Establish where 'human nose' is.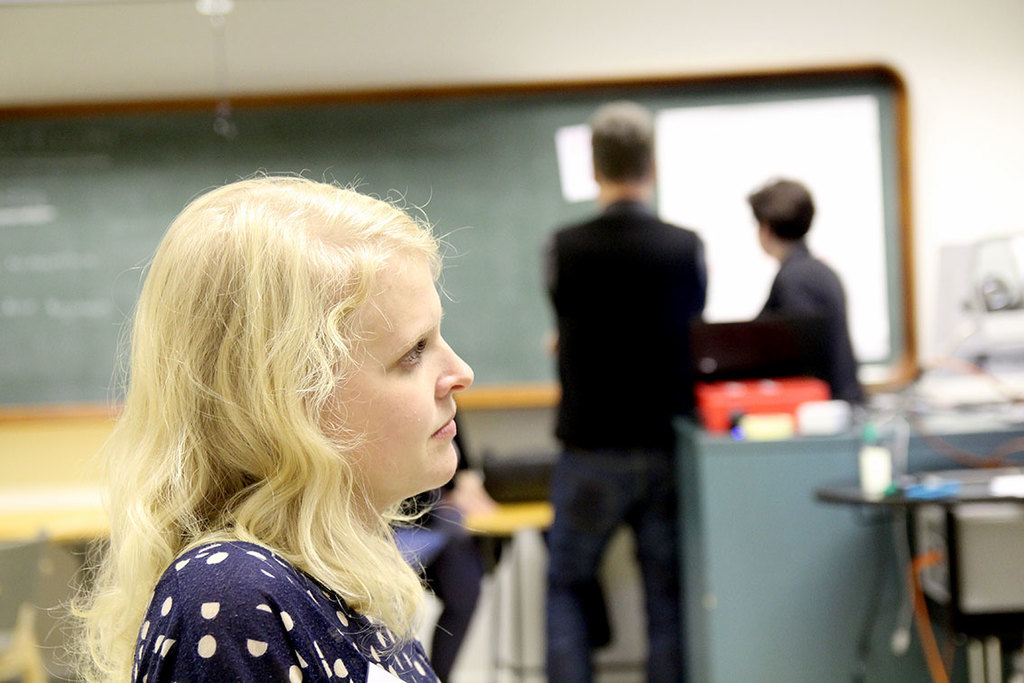
Established at [436,338,474,399].
